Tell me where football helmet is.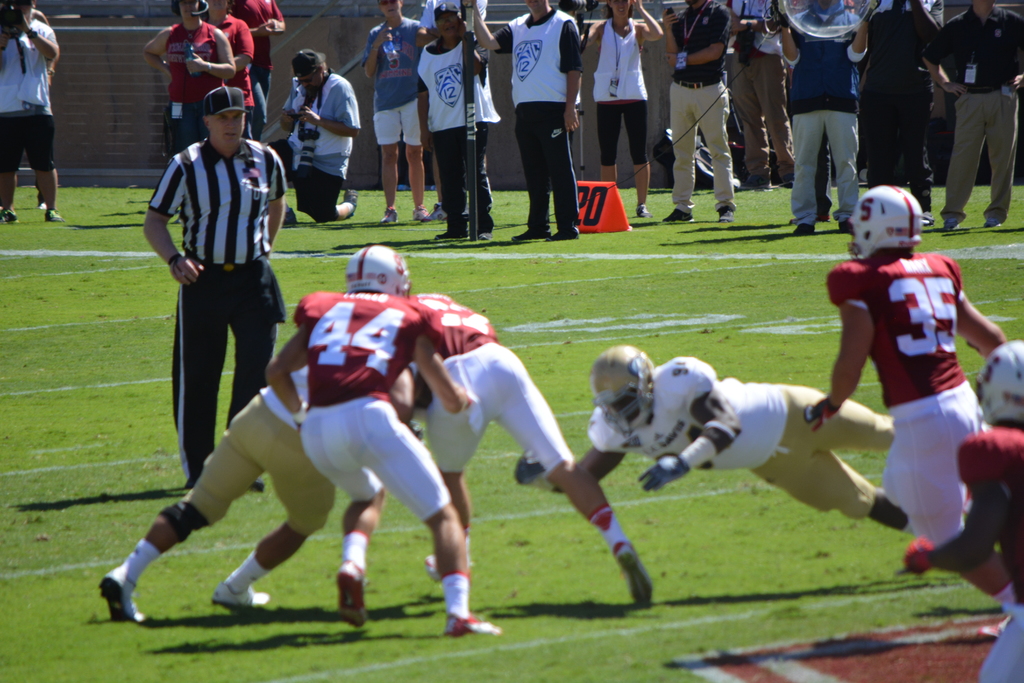
football helmet is at (left=970, top=333, right=1023, bottom=431).
